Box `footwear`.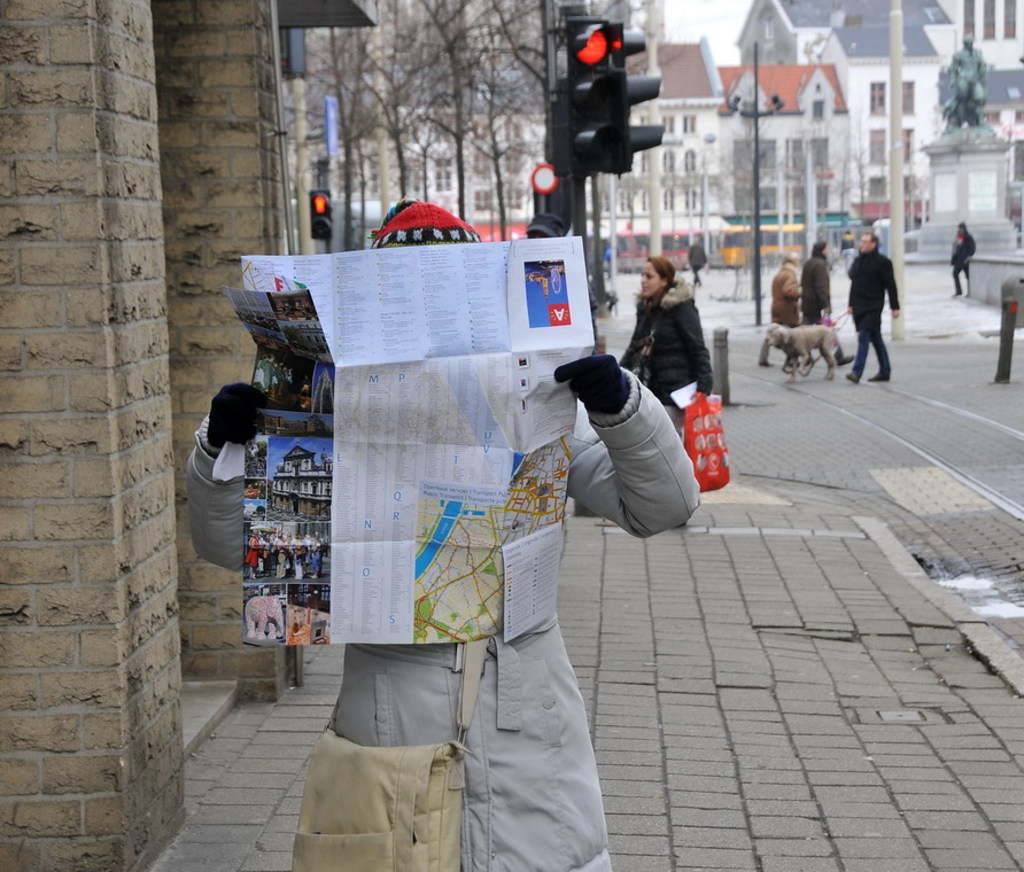
(x1=850, y1=374, x2=862, y2=384).
